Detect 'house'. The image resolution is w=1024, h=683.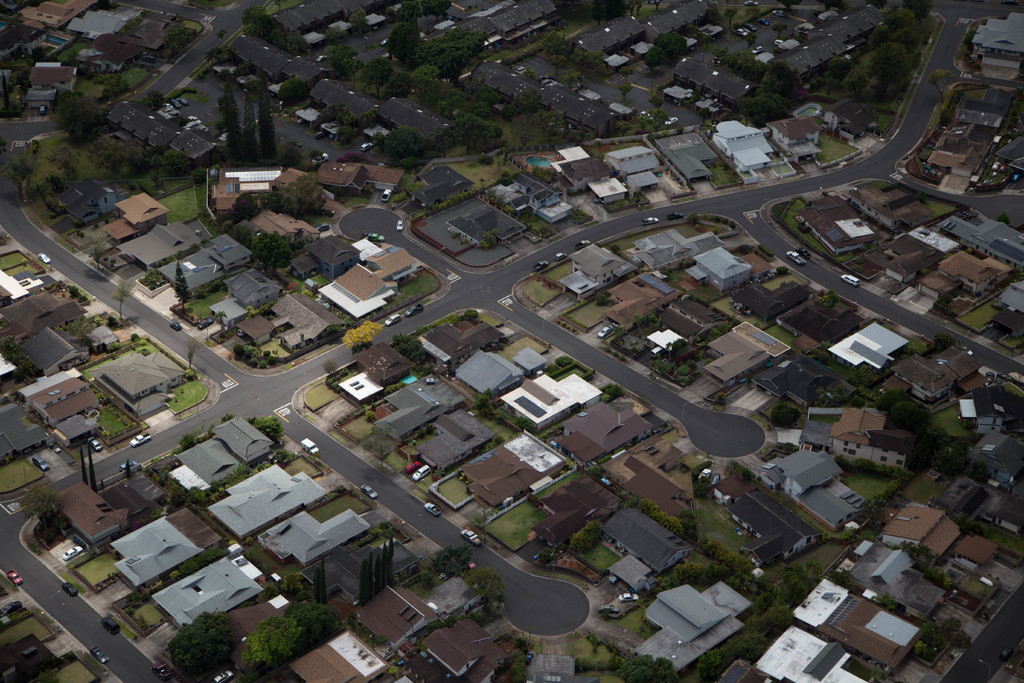
154 547 267 634.
